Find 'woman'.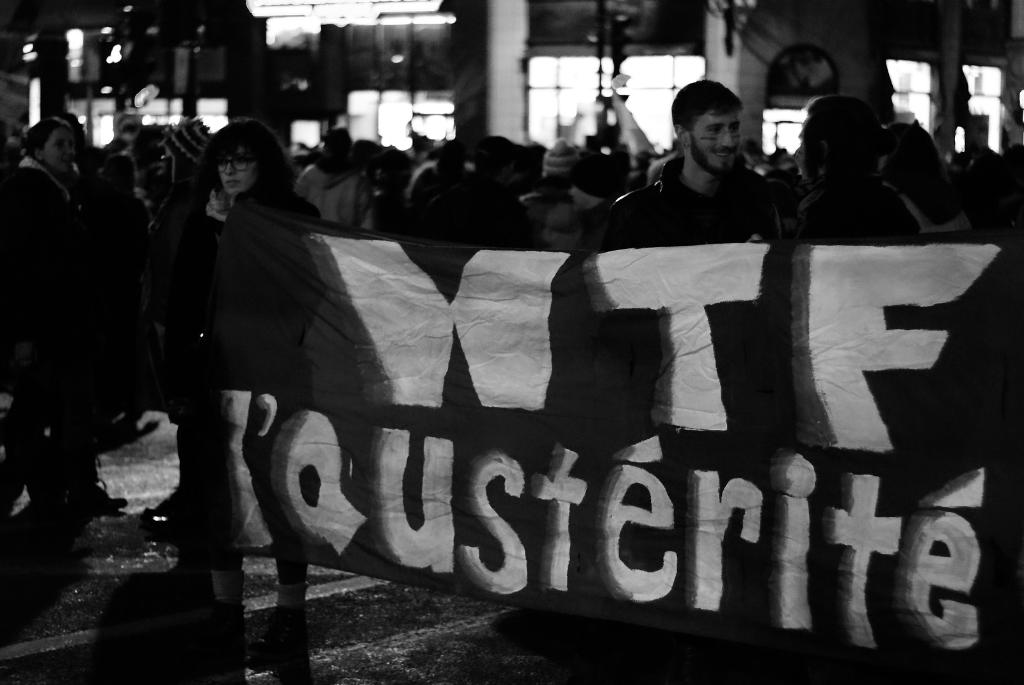
x1=143 y1=117 x2=318 y2=624.
